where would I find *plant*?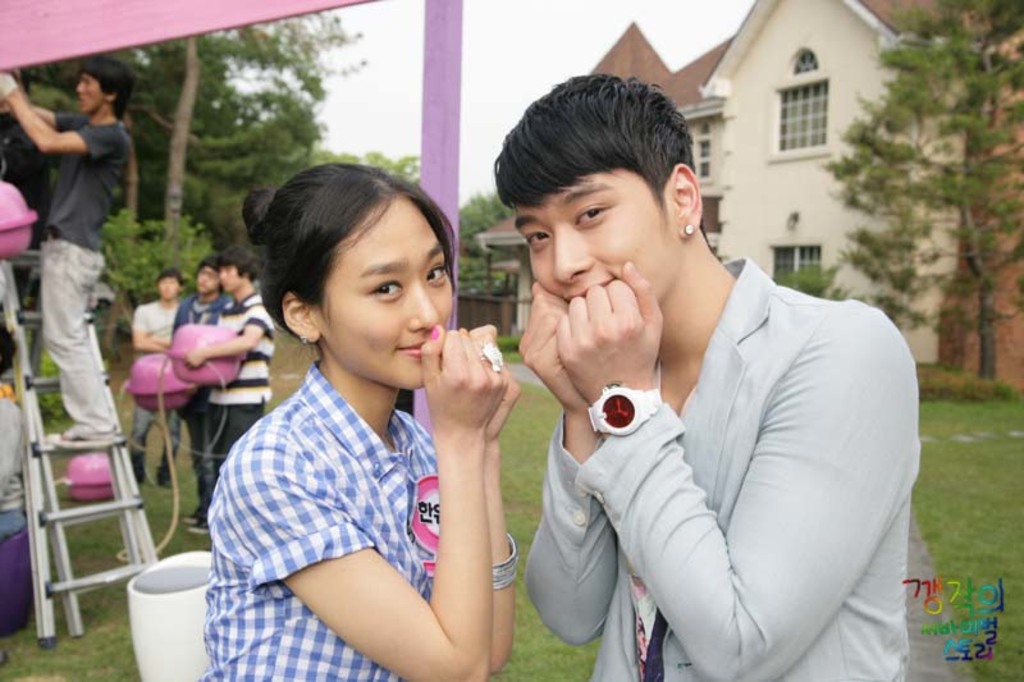
At (left=916, top=357, right=1012, bottom=397).
